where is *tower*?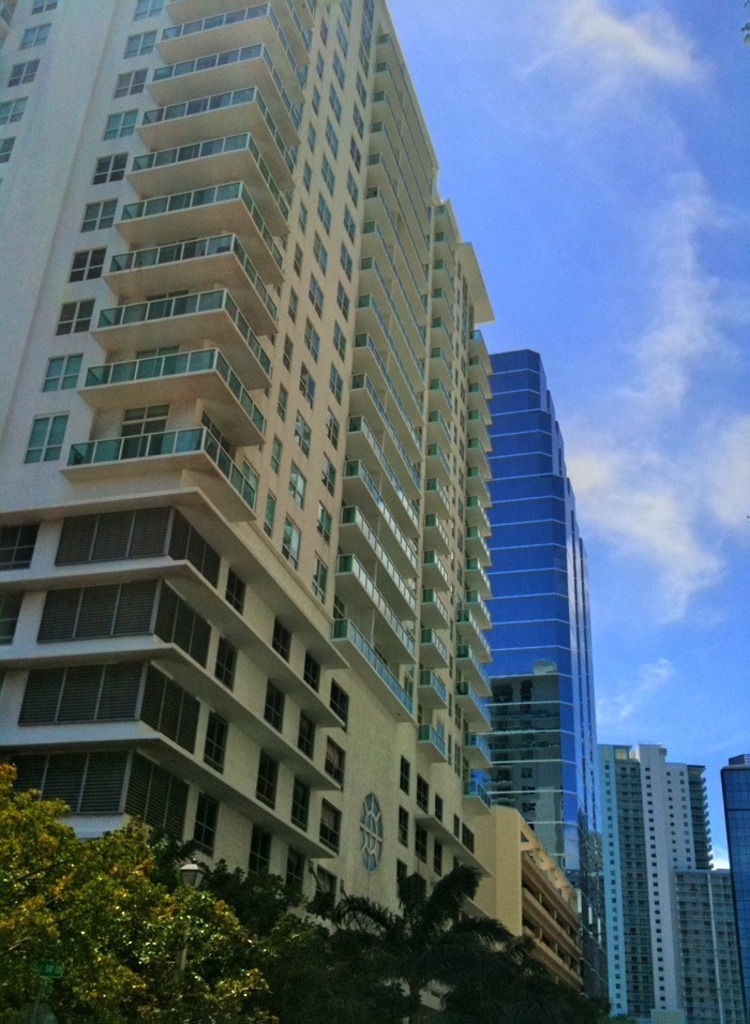
<box>464,348,596,1015</box>.
